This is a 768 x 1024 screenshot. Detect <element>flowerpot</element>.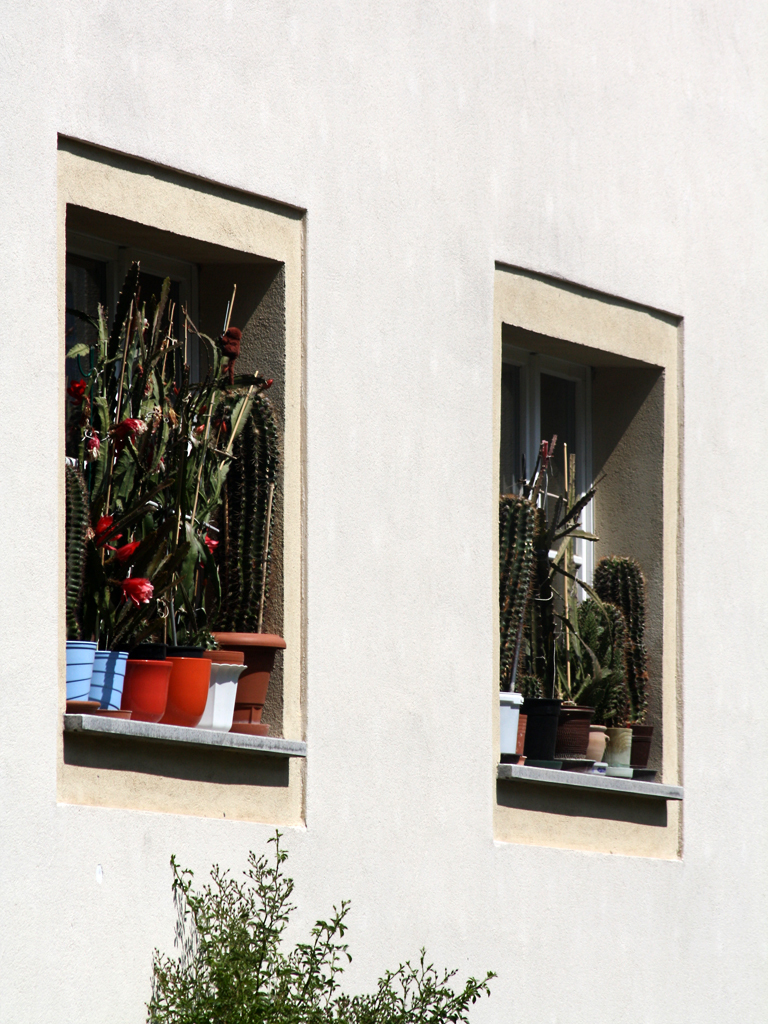
region(166, 656, 214, 719).
